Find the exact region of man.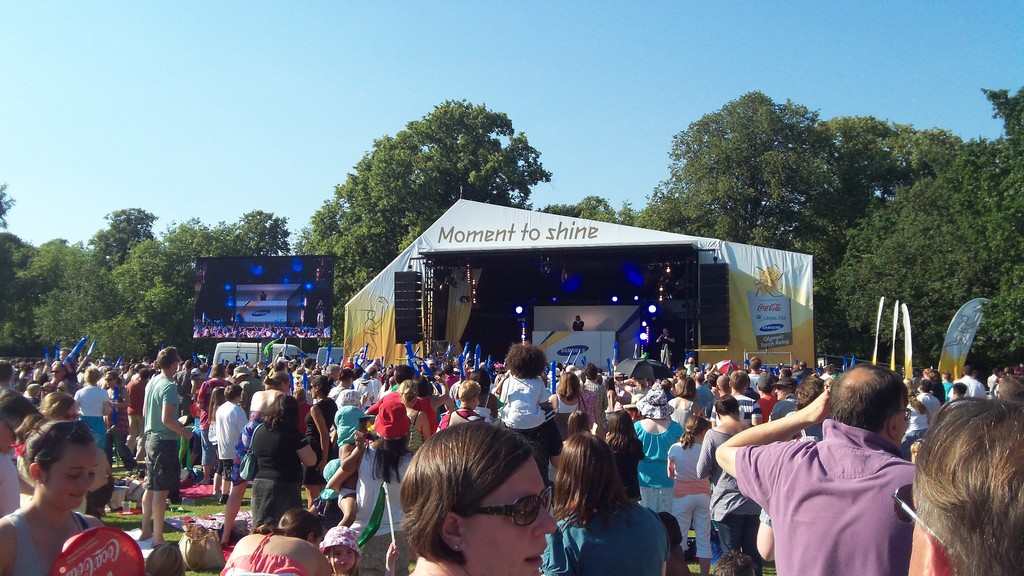
Exact region: [297, 356, 313, 388].
